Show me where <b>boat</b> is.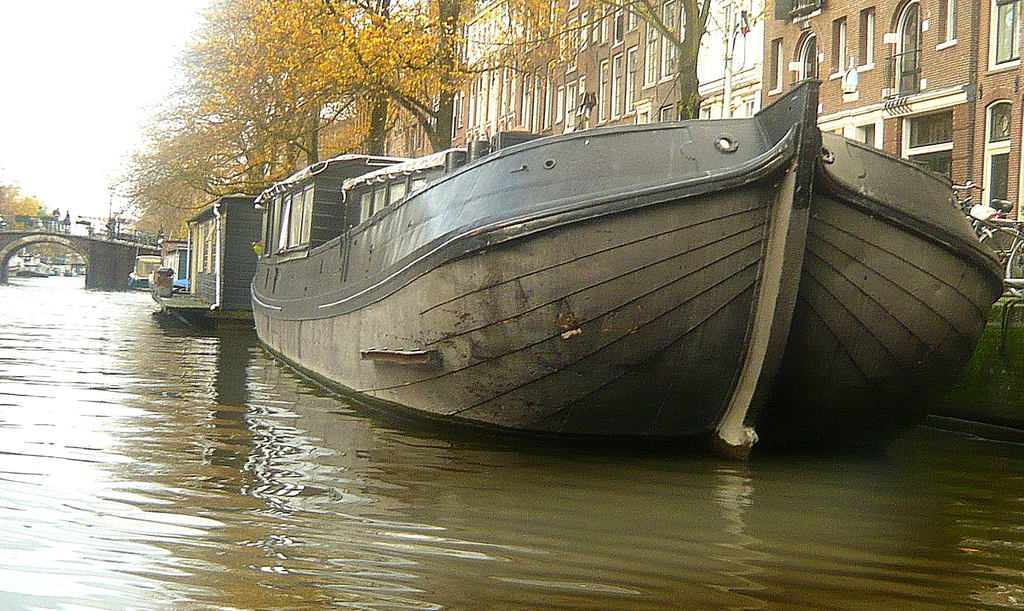
<b>boat</b> is at (left=127, top=239, right=191, bottom=294).
